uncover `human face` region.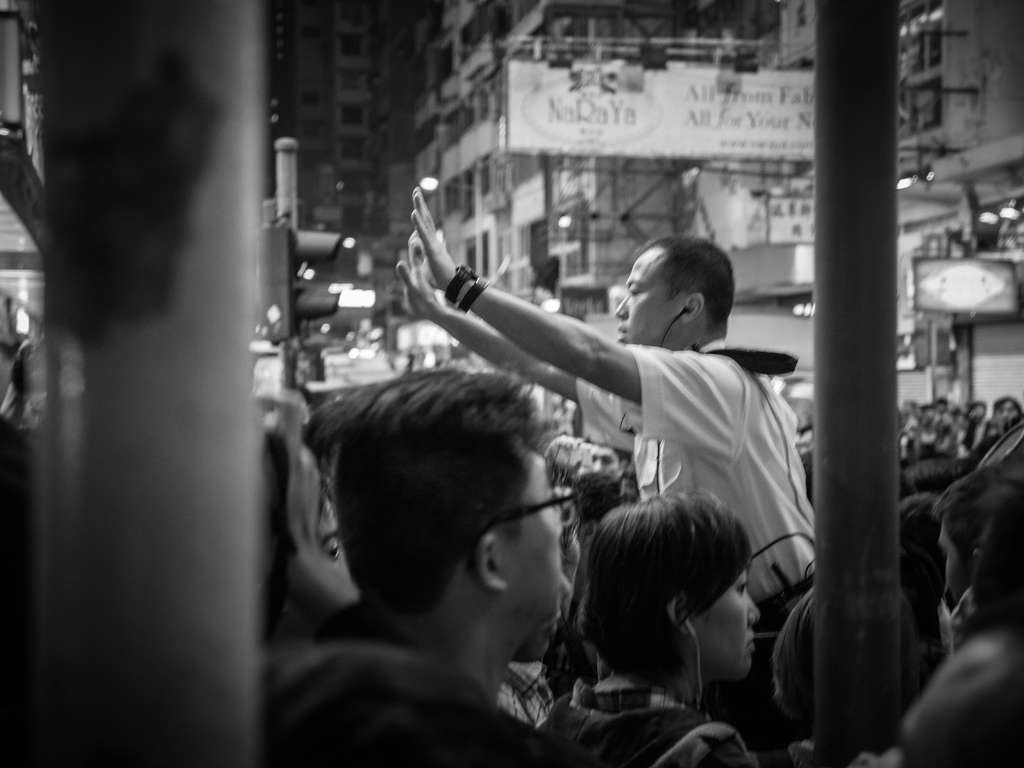
Uncovered: [497,449,582,625].
